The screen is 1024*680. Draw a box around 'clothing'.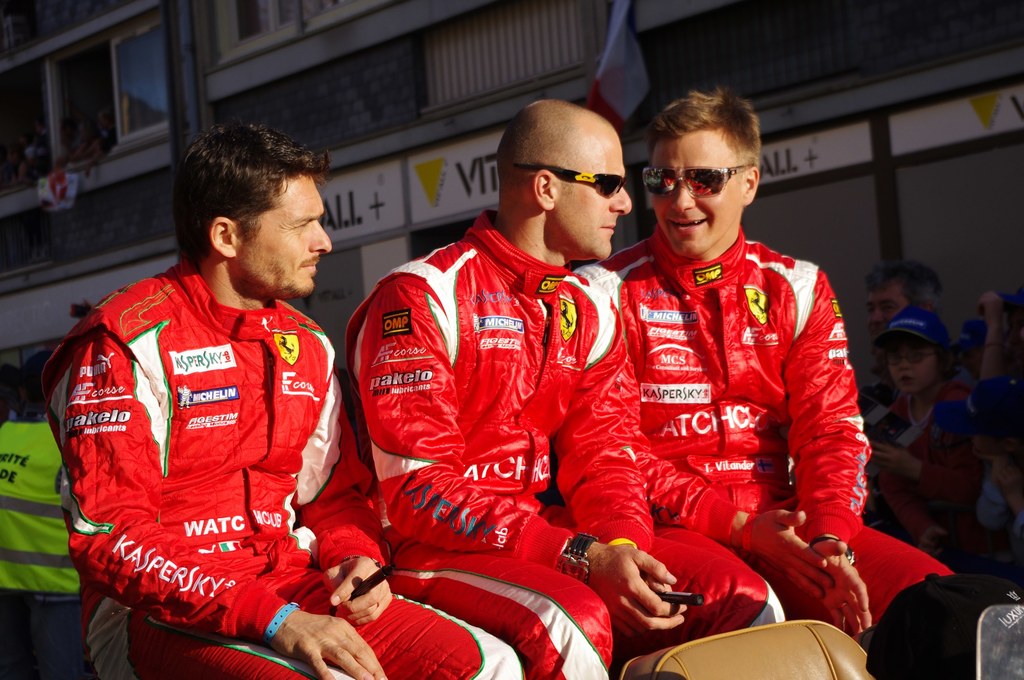
{"left": 45, "top": 254, "right": 524, "bottom": 679}.
